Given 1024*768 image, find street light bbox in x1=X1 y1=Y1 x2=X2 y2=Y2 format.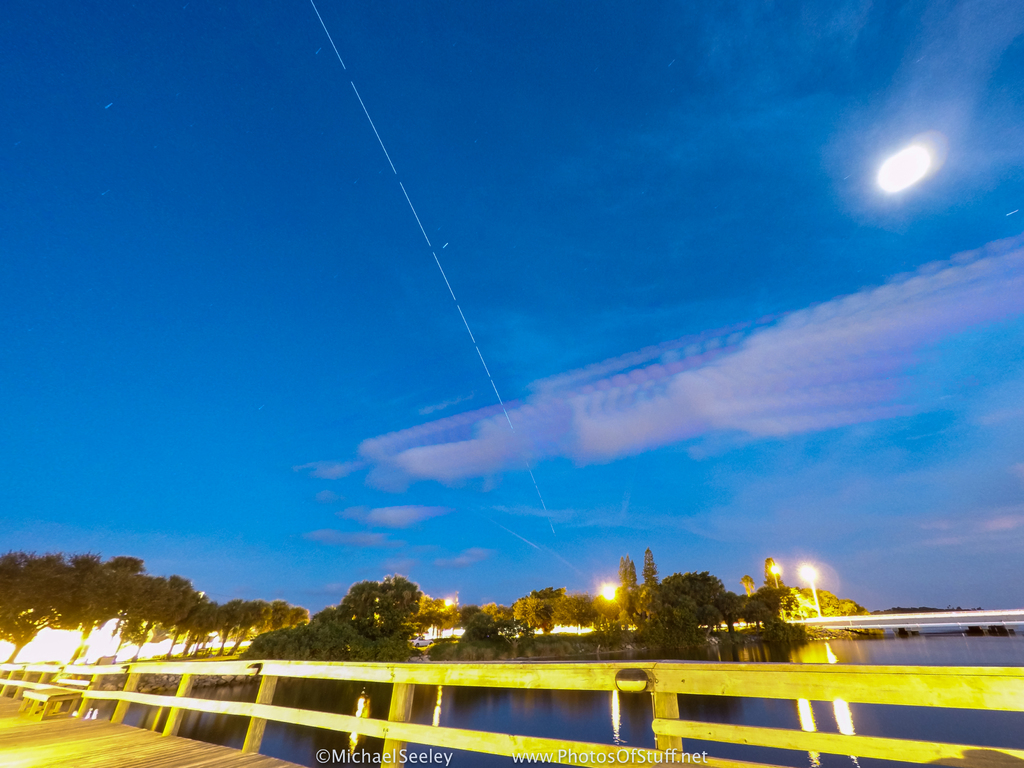
x1=764 y1=561 x2=787 y2=621.
